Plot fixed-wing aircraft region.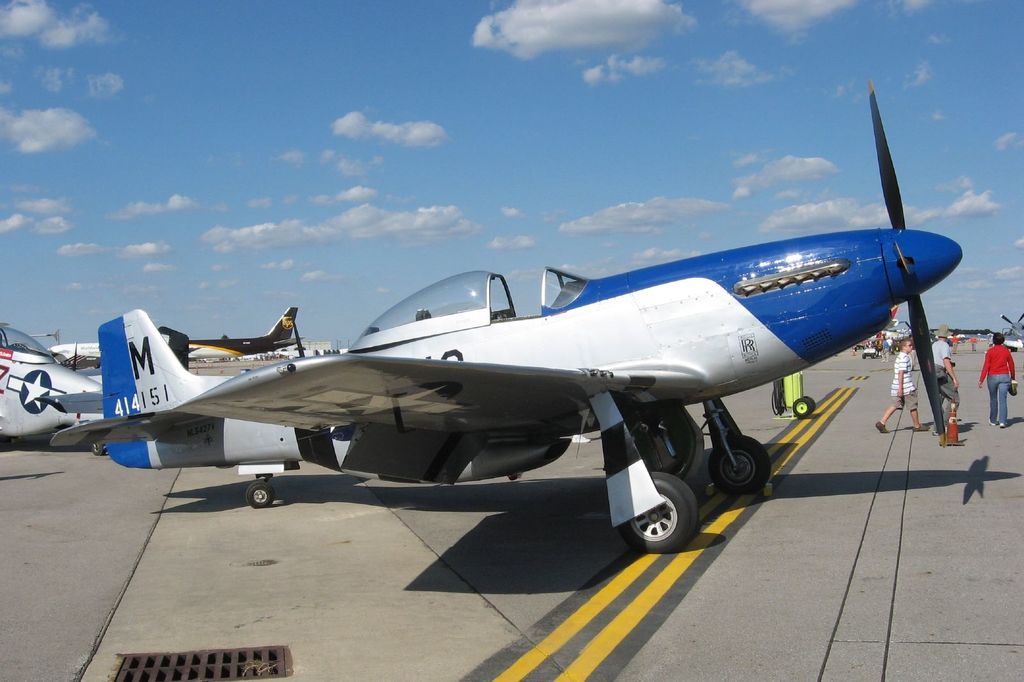
Plotted at <box>1002,305,1023,349</box>.
